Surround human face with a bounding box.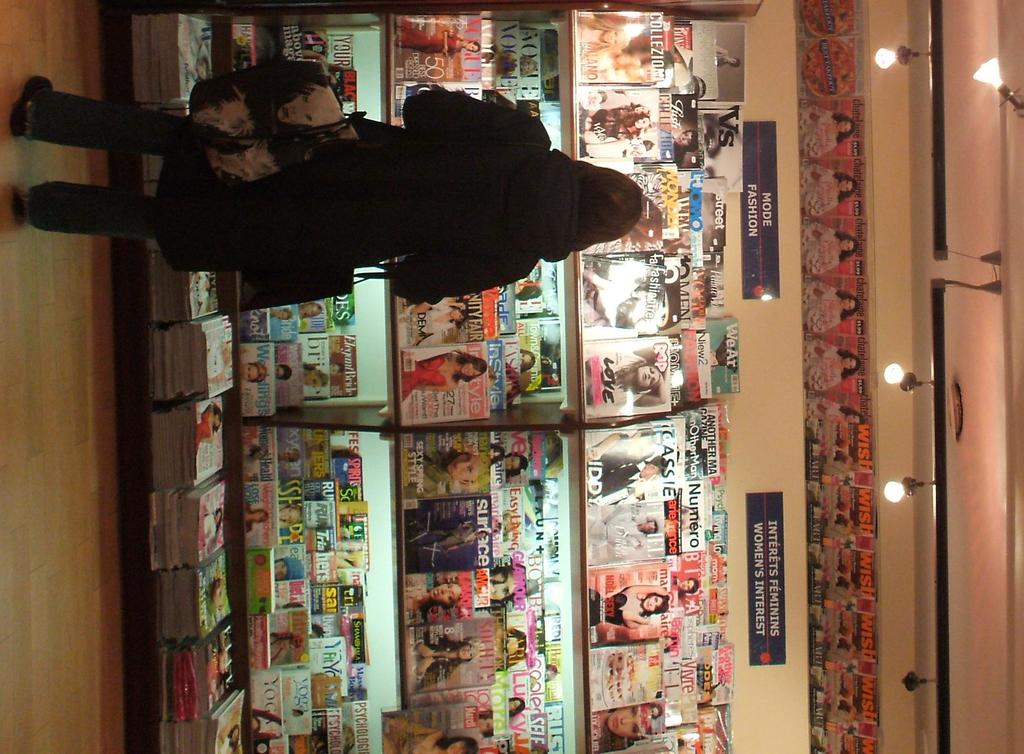
605:709:638:734.
